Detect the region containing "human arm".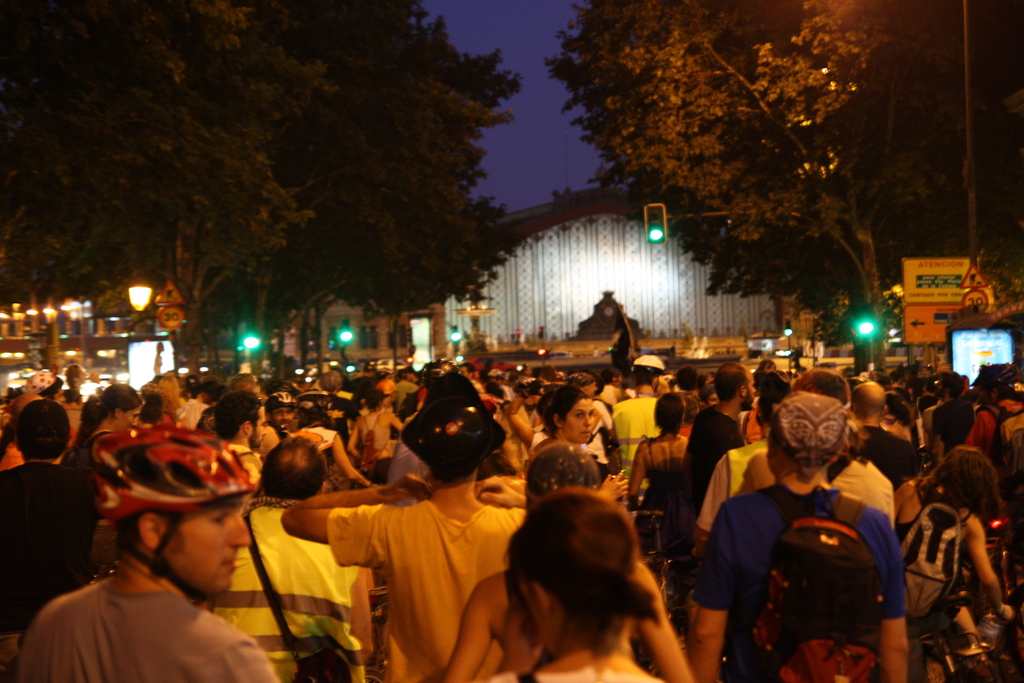
(left=394, top=413, right=414, bottom=434).
